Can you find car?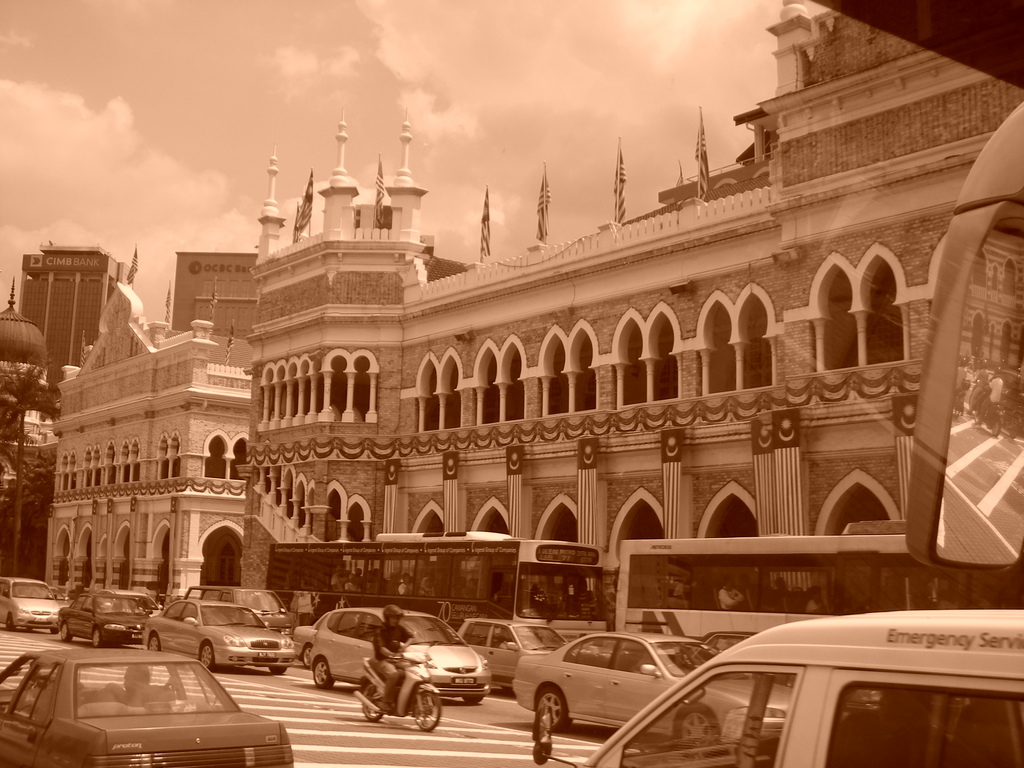
Yes, bounding box: l=577, t=611, r=1023, b=767.
